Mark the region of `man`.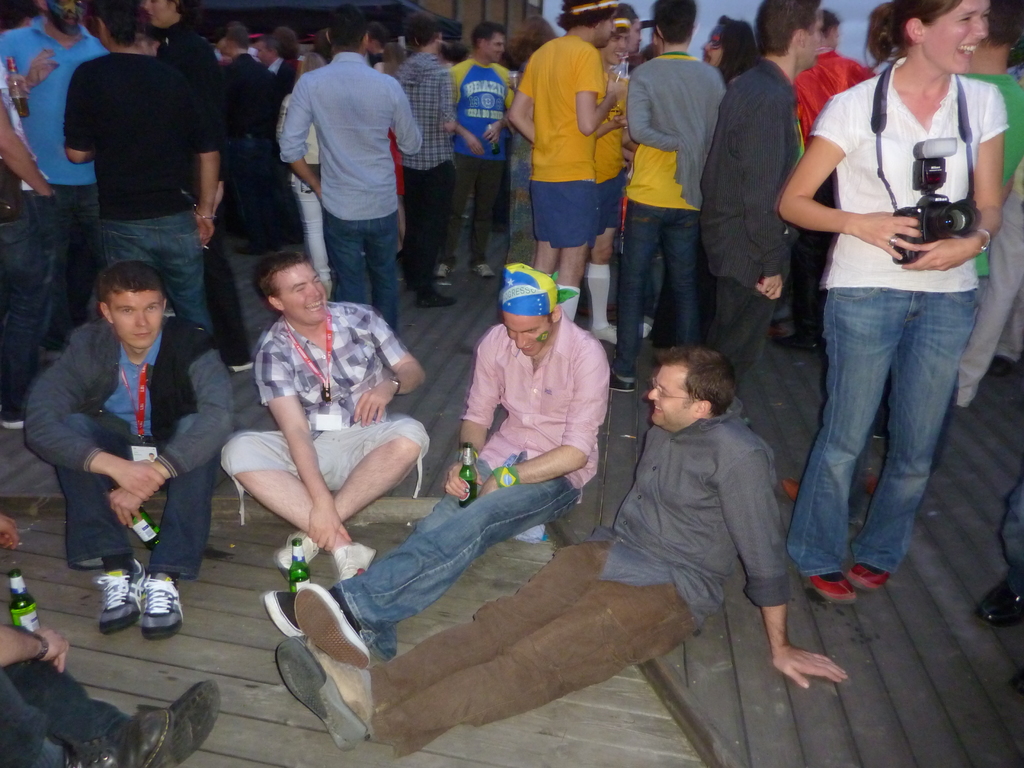
Region: 798 5 872 353.
